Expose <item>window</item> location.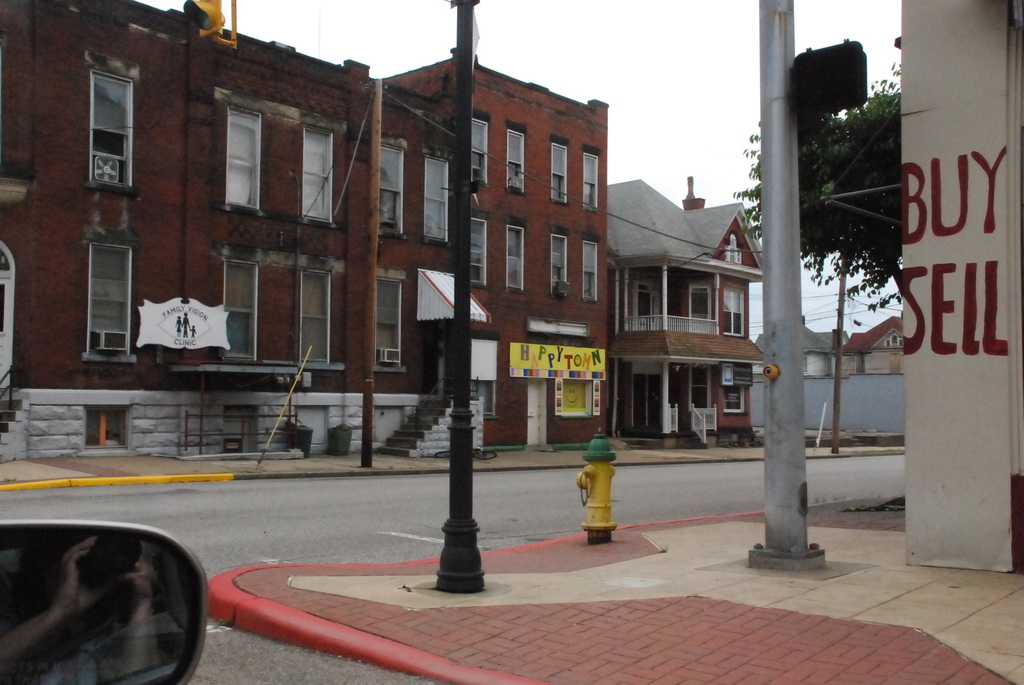
Exposed at {"left": 293, "top": 255, "right": 343, "bottom": 372}.
